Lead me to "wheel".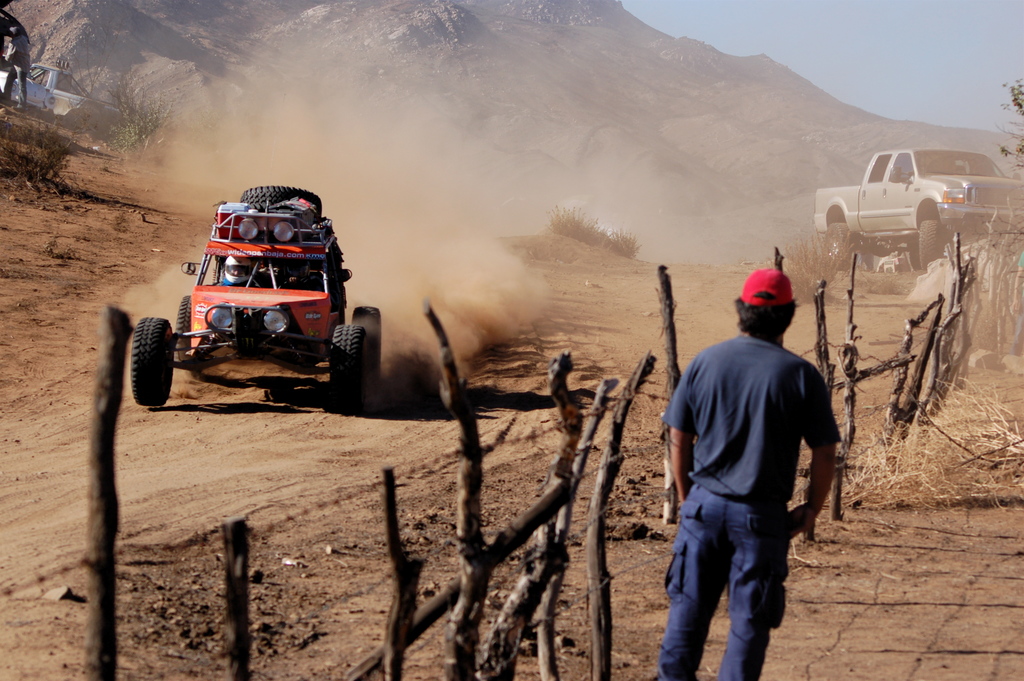
Lead to rect(116, 314, 168, 408).
